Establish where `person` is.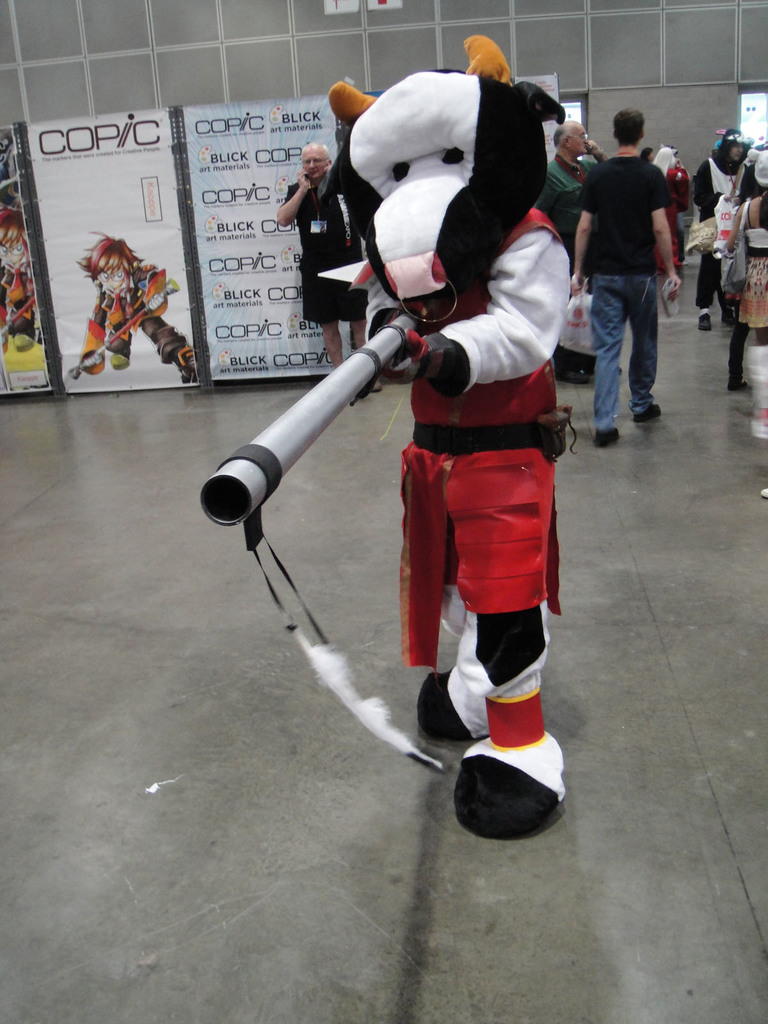
Established at [722,137,767,404].
